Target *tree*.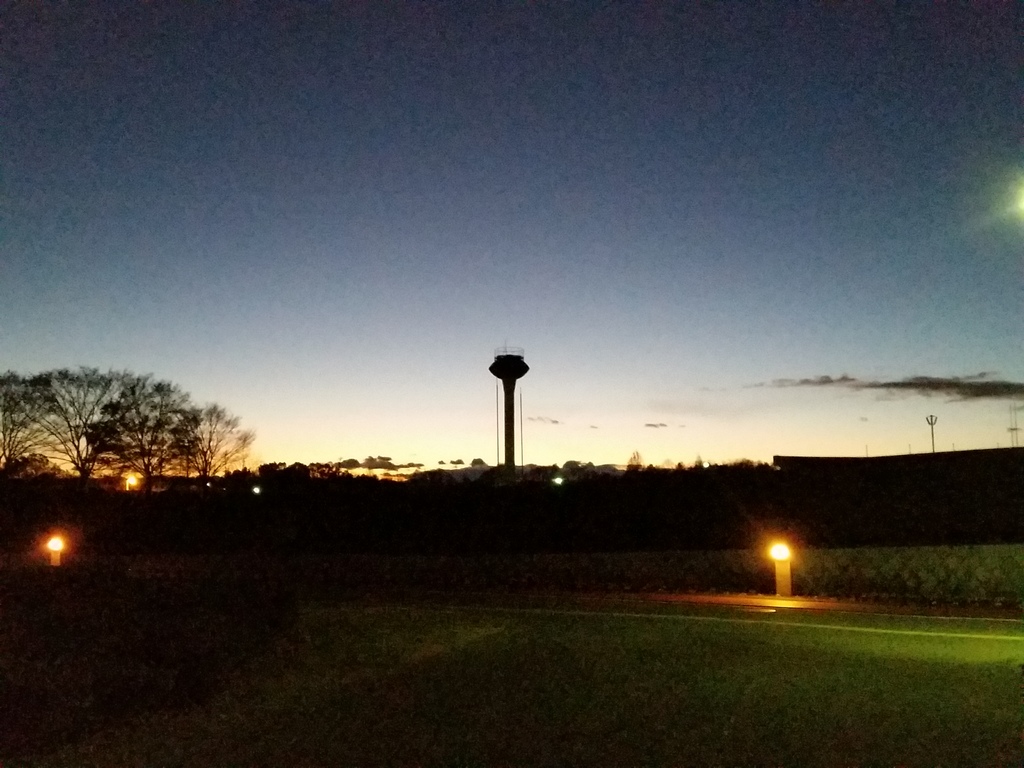
Target region: <region>0, 368, 262, 495</region>.
